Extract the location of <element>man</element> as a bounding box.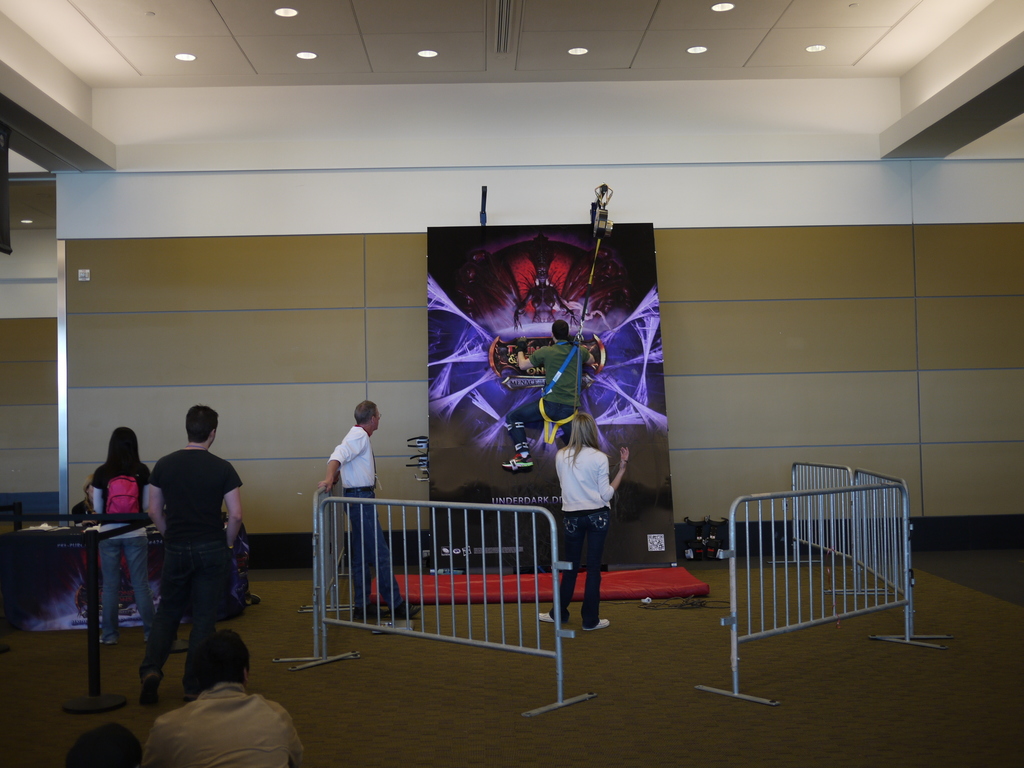
crop(131, 415, 247, 685).
